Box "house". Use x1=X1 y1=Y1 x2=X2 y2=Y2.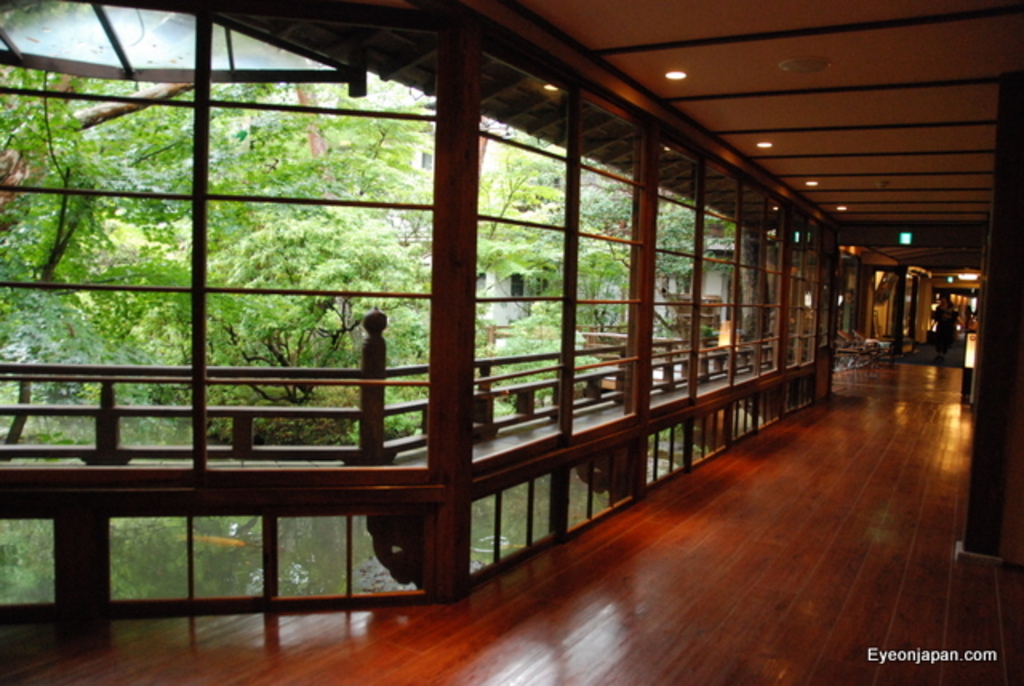
x1=0 y1=0 x2=1022 y2=681.
